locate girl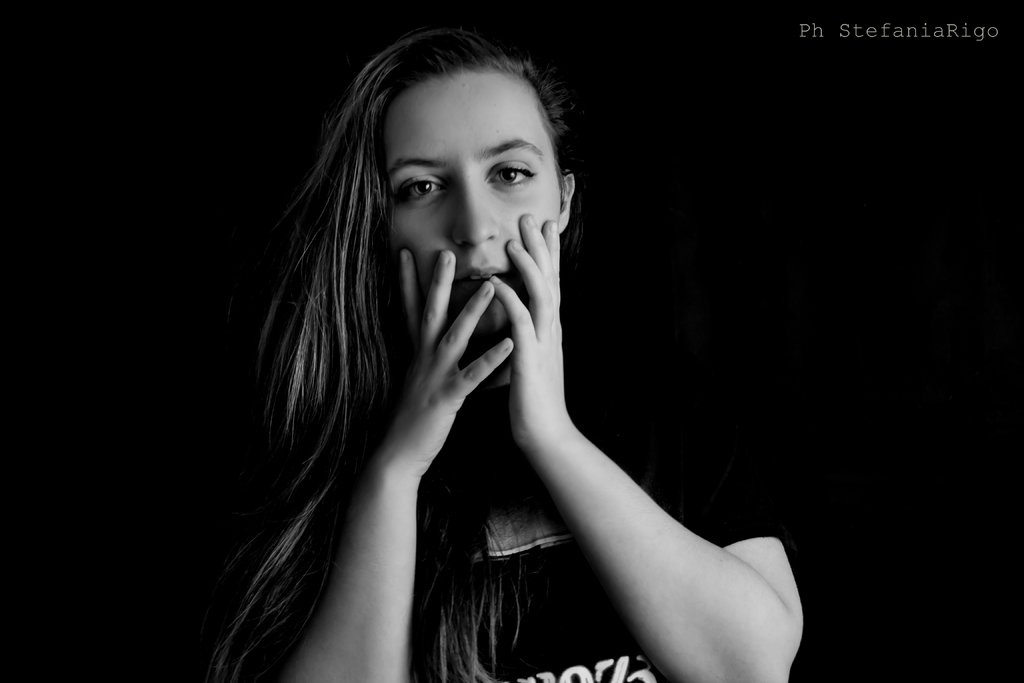
l=200, t=25, r=804, b=682
